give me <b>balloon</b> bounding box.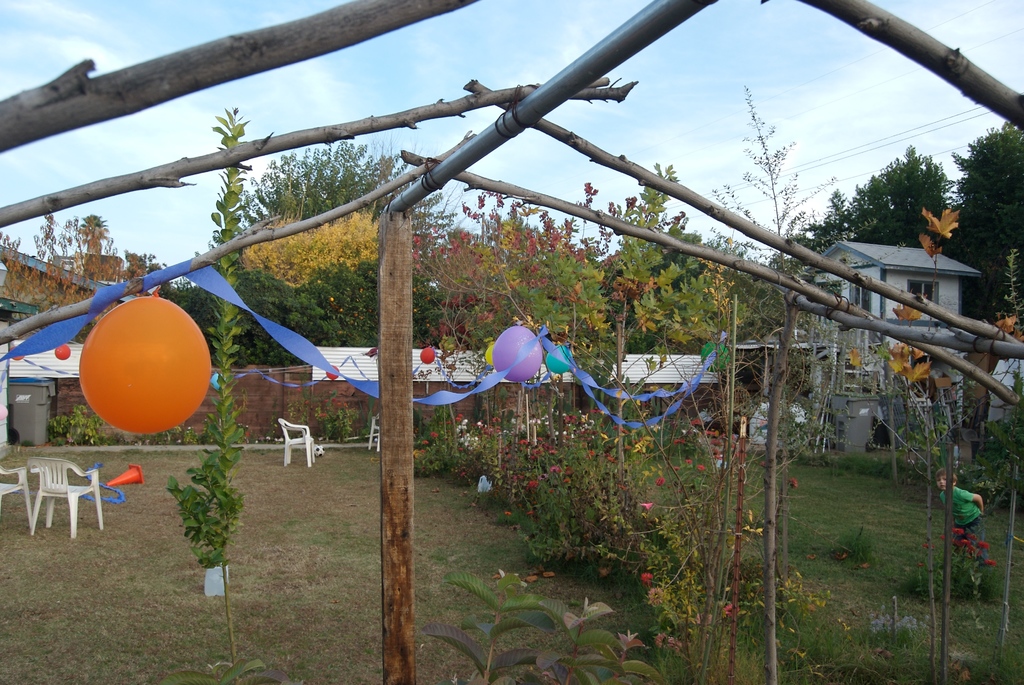
rect(7, 344, 25, 361).
